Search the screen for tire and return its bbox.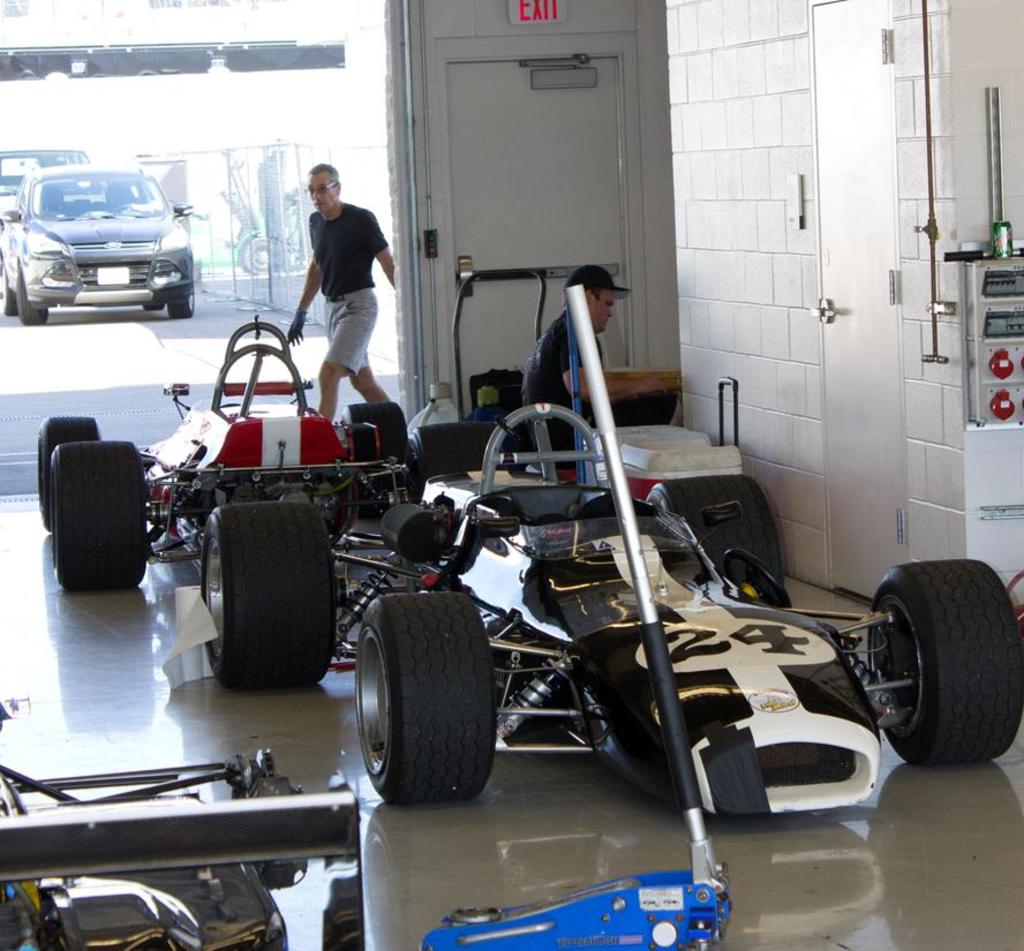
Found: left=190, top=493, right=348, bottom=702.
